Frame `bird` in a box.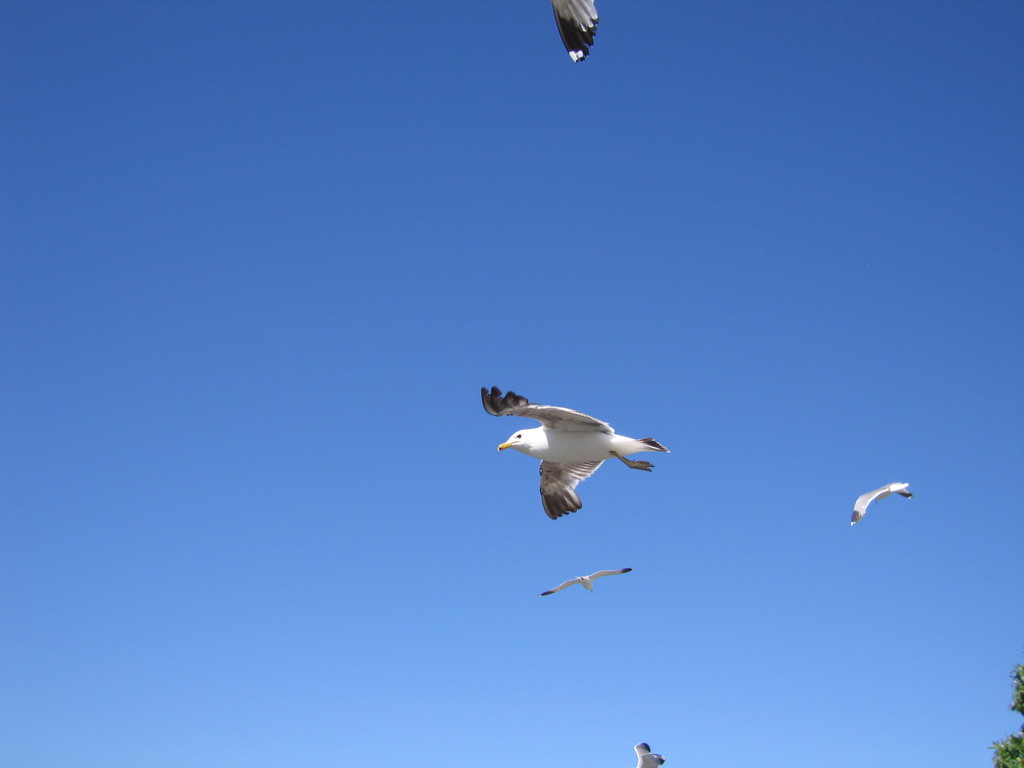
484,399,672,514.
